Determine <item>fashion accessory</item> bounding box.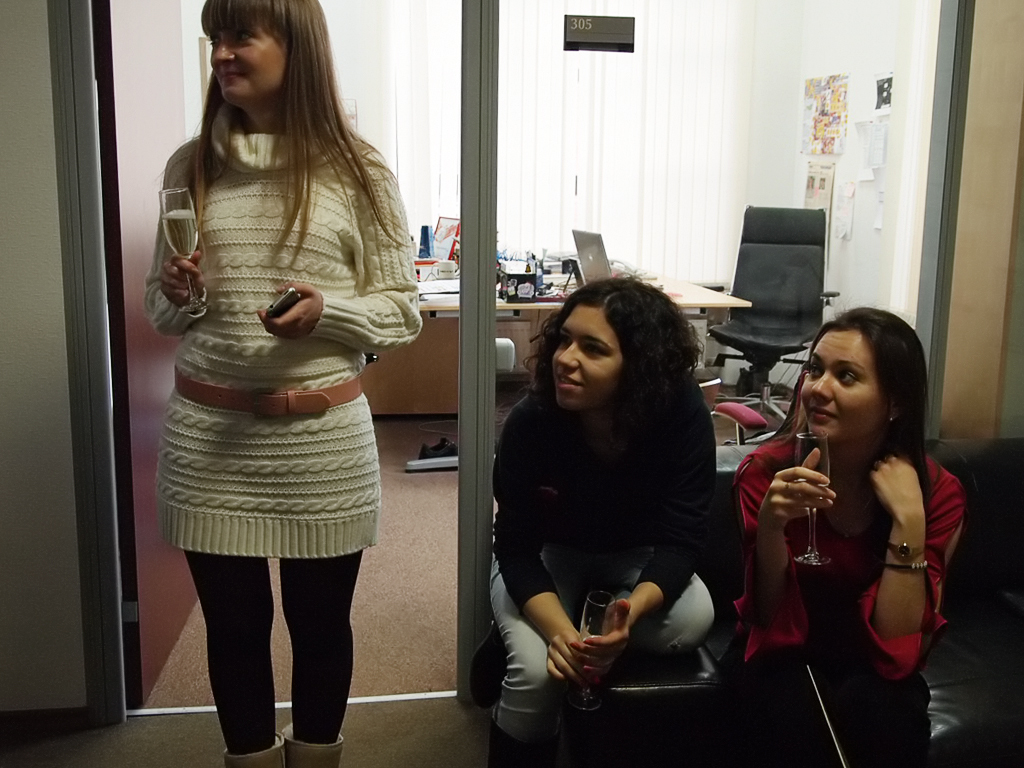
Determined: 283:725:347:766.
